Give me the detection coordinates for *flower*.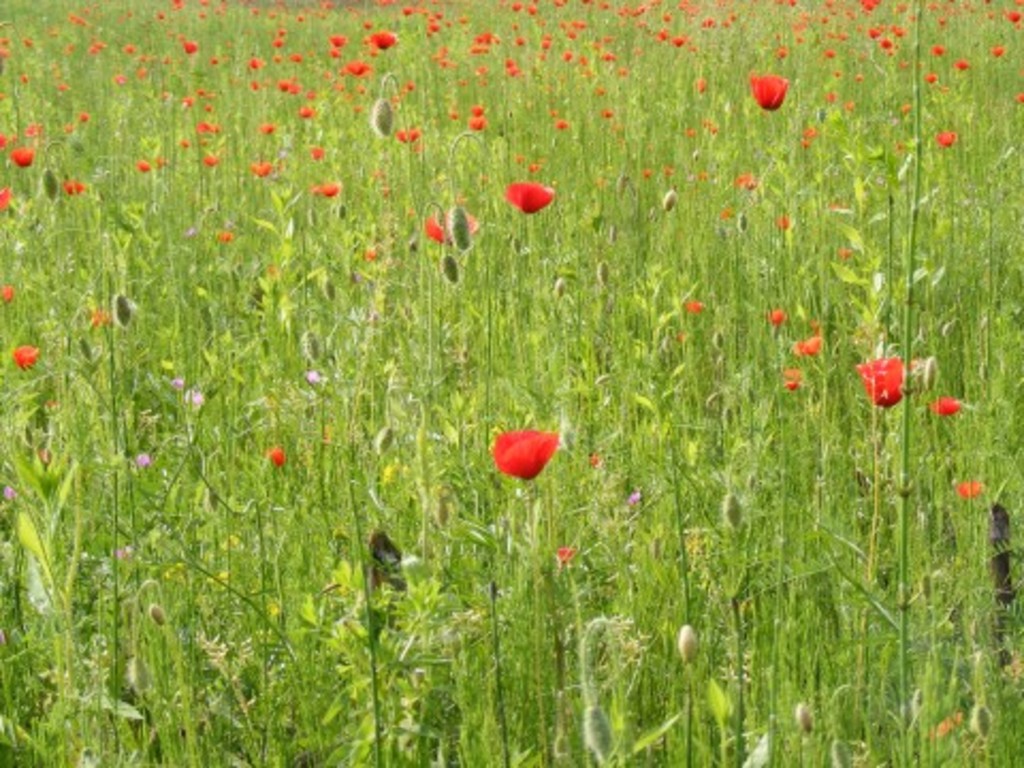
(685,299,708,314).
